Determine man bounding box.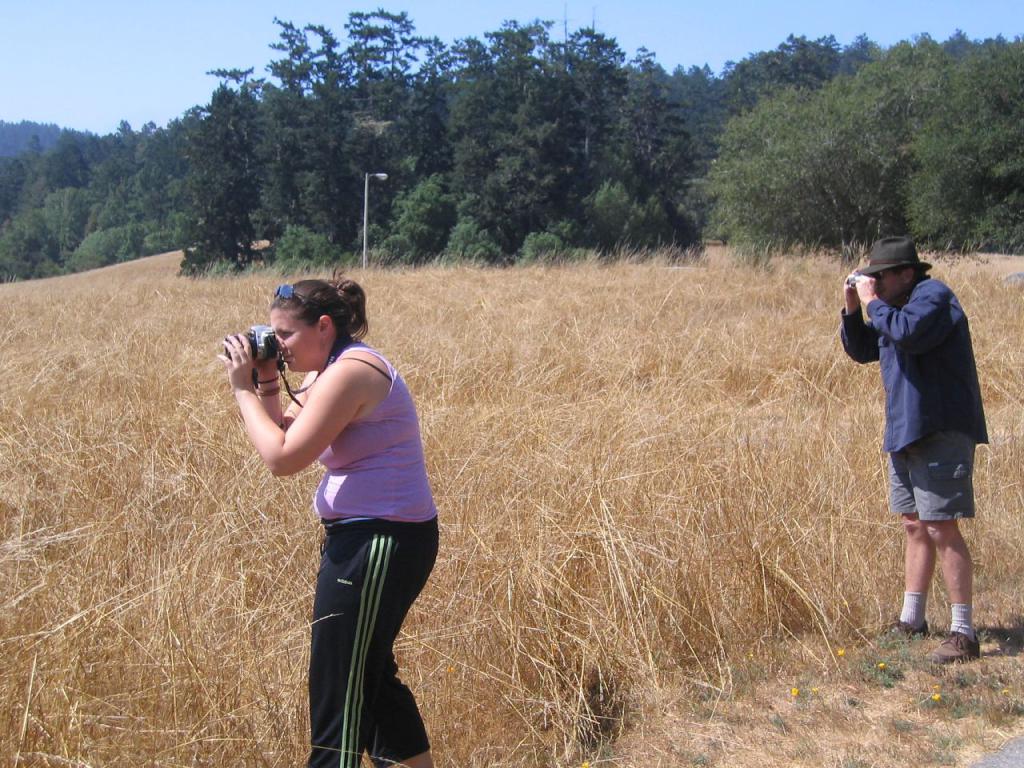
Determined: <region>844, 226, 998, 653</region>.
